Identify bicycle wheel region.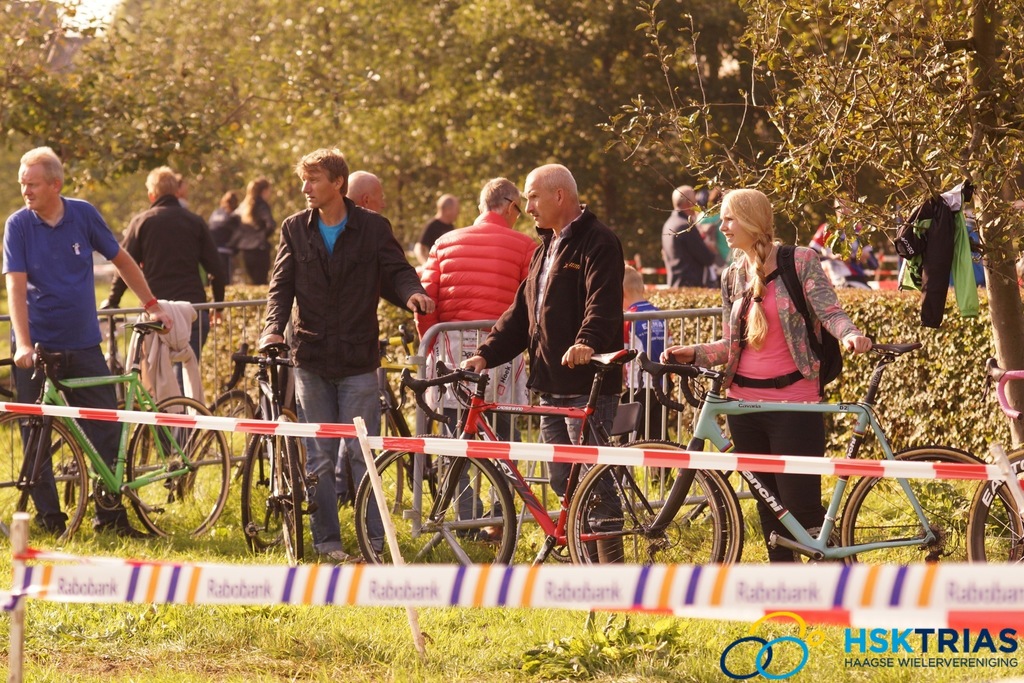
Region: bbox=(271, 411, 303, 563).
